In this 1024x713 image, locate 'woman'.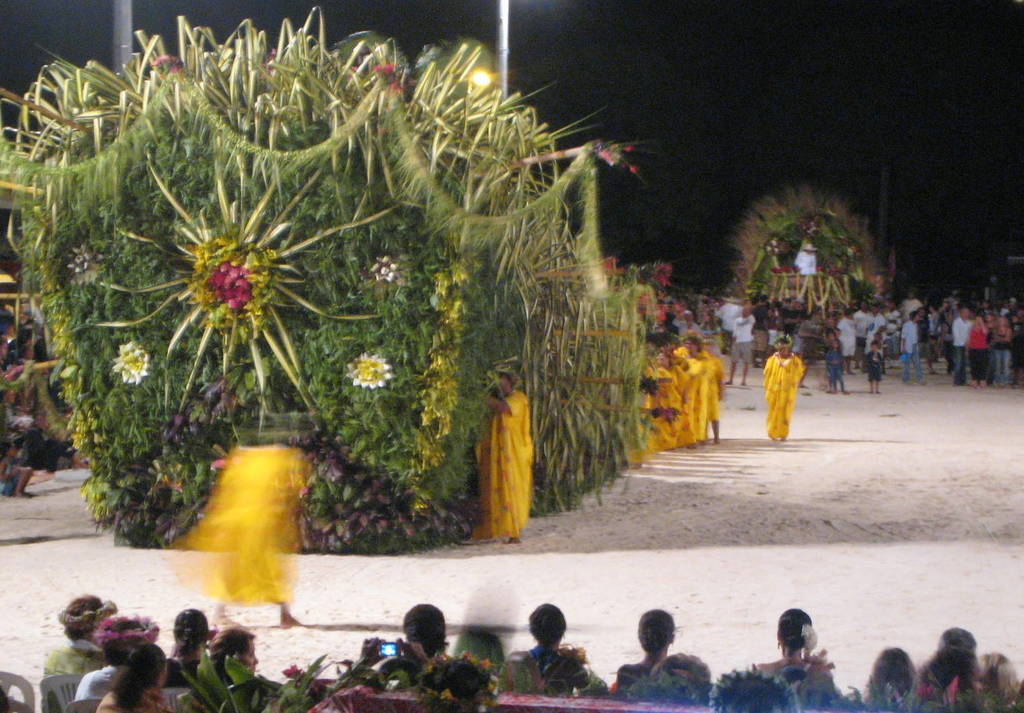
Bounding box: rect(213, 621, 256, 682).
